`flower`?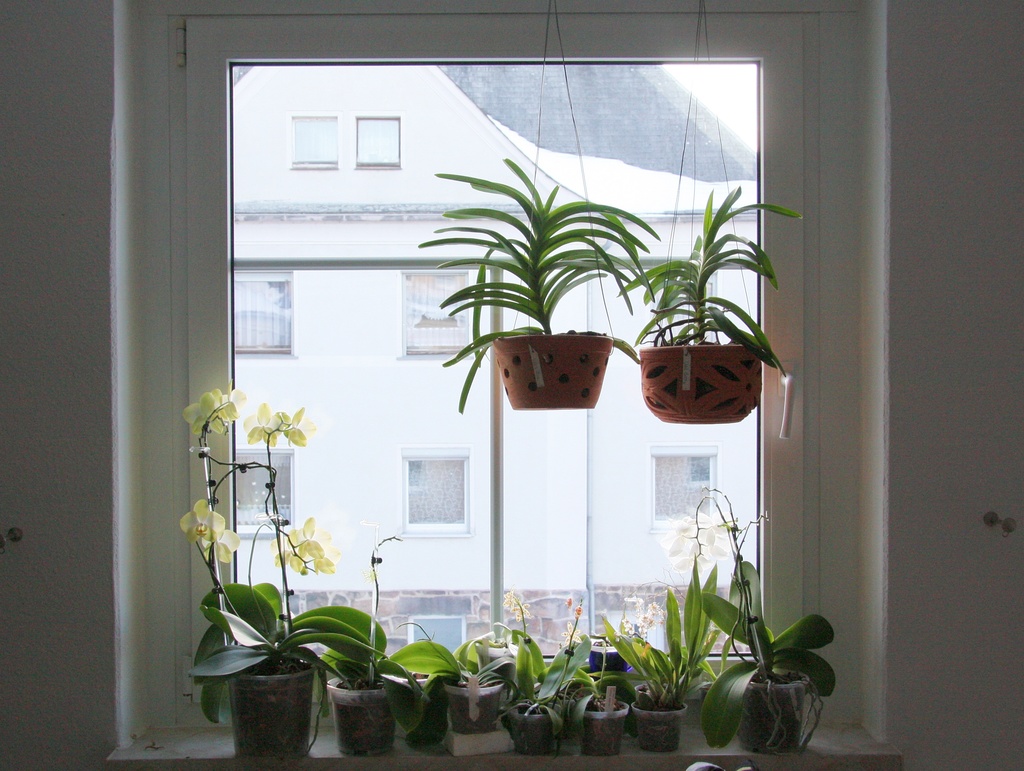
(309,545,337,574)
